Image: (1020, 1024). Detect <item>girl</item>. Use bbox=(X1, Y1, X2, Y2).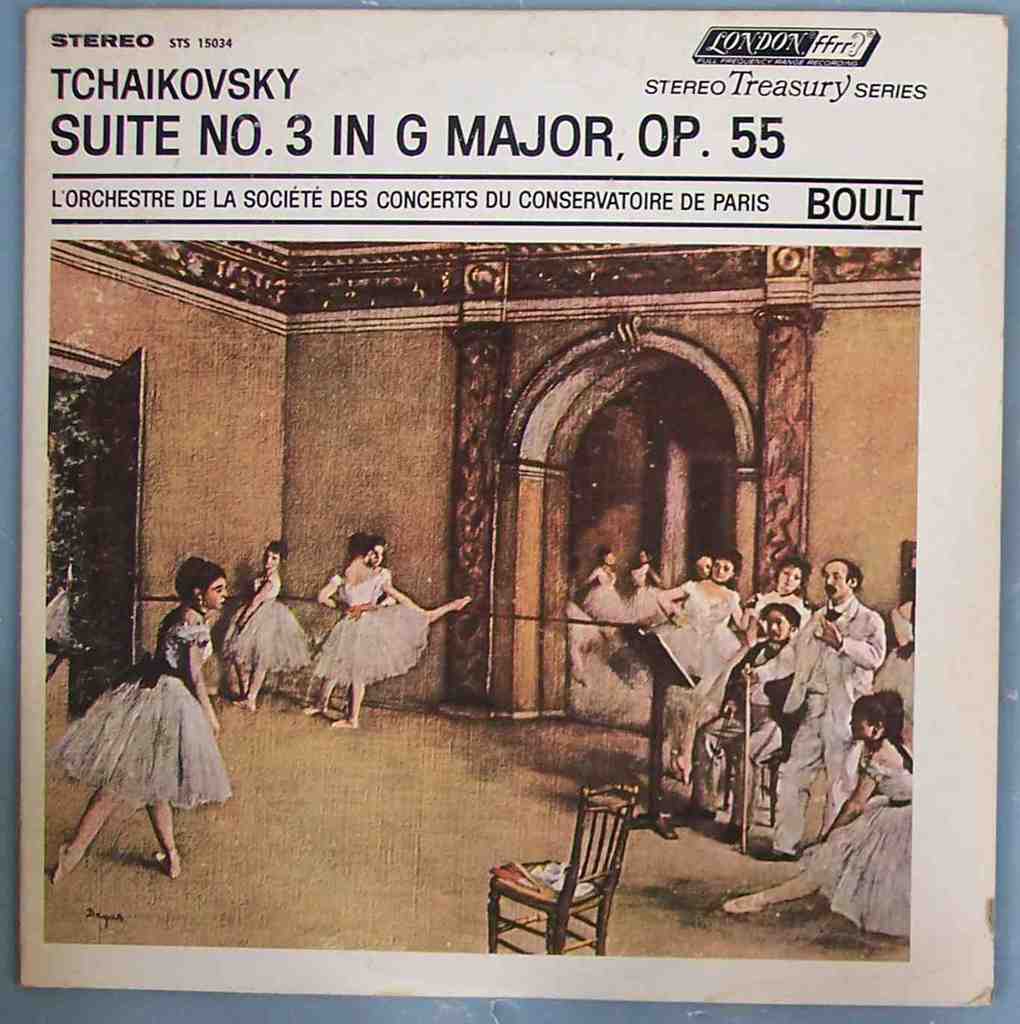
bbox=(52, 561, 225, 883).
